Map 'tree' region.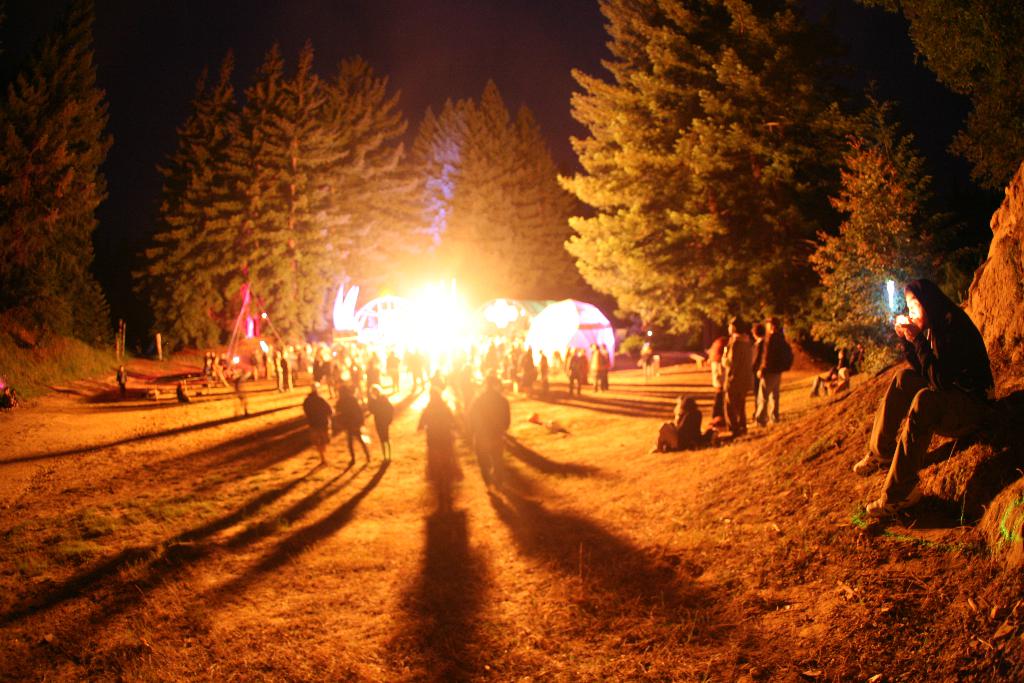
Mapped to x1=417 y1=80 x2=589 y2=315.
